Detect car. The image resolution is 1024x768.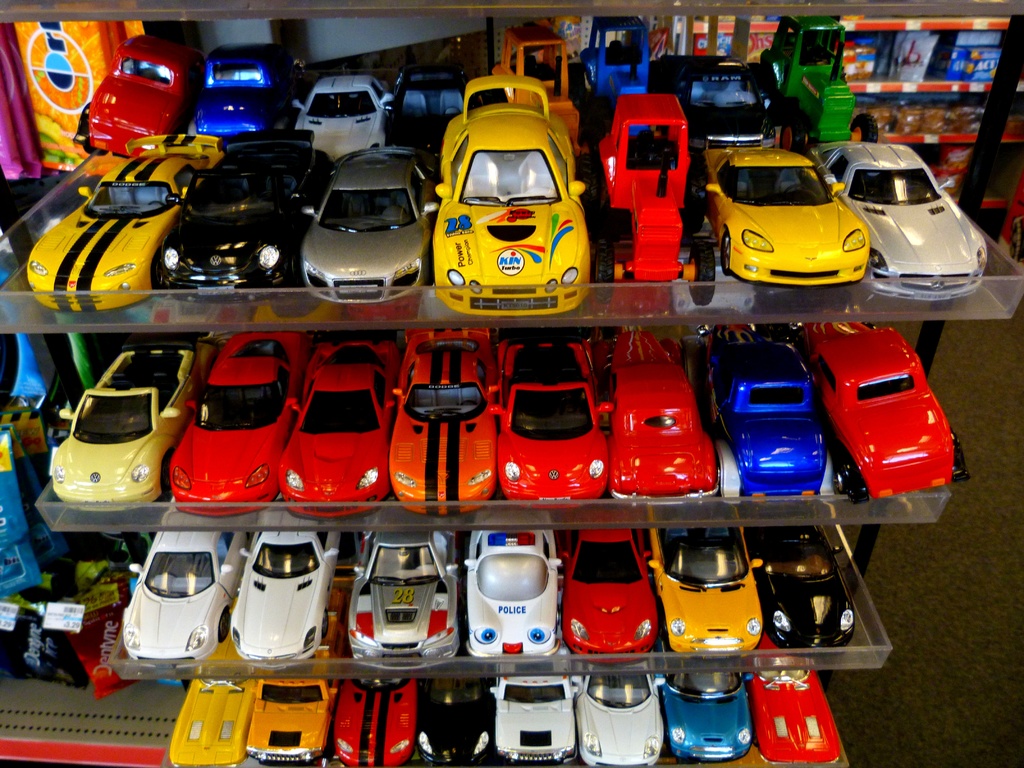
[744,664,844,767].
